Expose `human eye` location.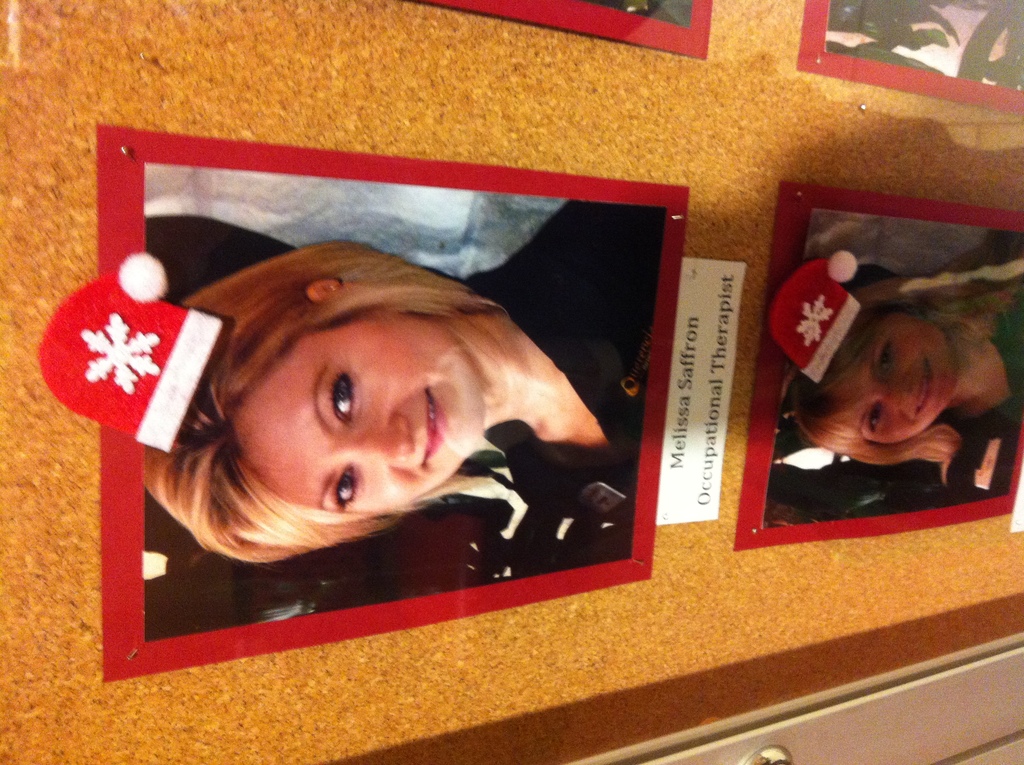
Exposed at 332, 464, 362, 514.
